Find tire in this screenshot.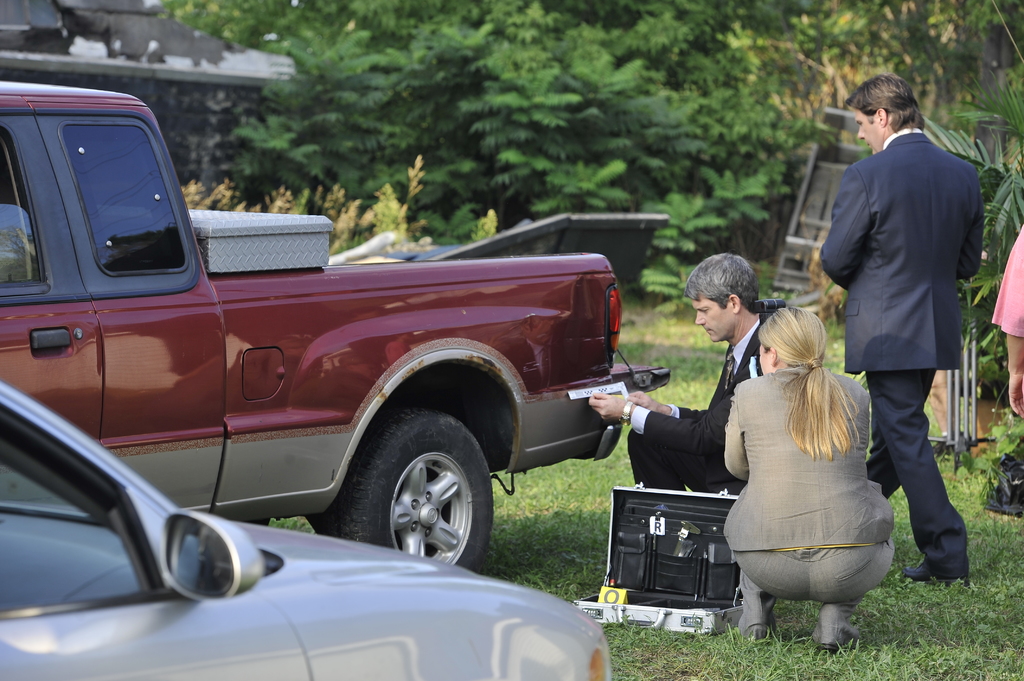
The bounding box for tire is x1=342, y1=420, x2=490, y2=580.
